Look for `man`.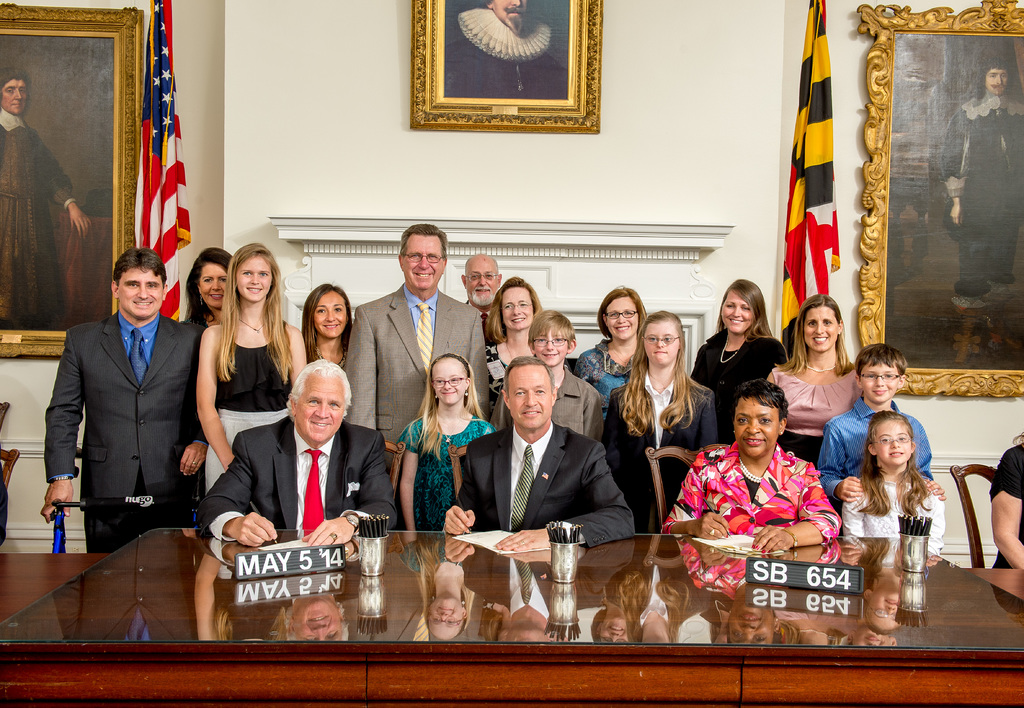
Found: 40, 236, 205, 576.
